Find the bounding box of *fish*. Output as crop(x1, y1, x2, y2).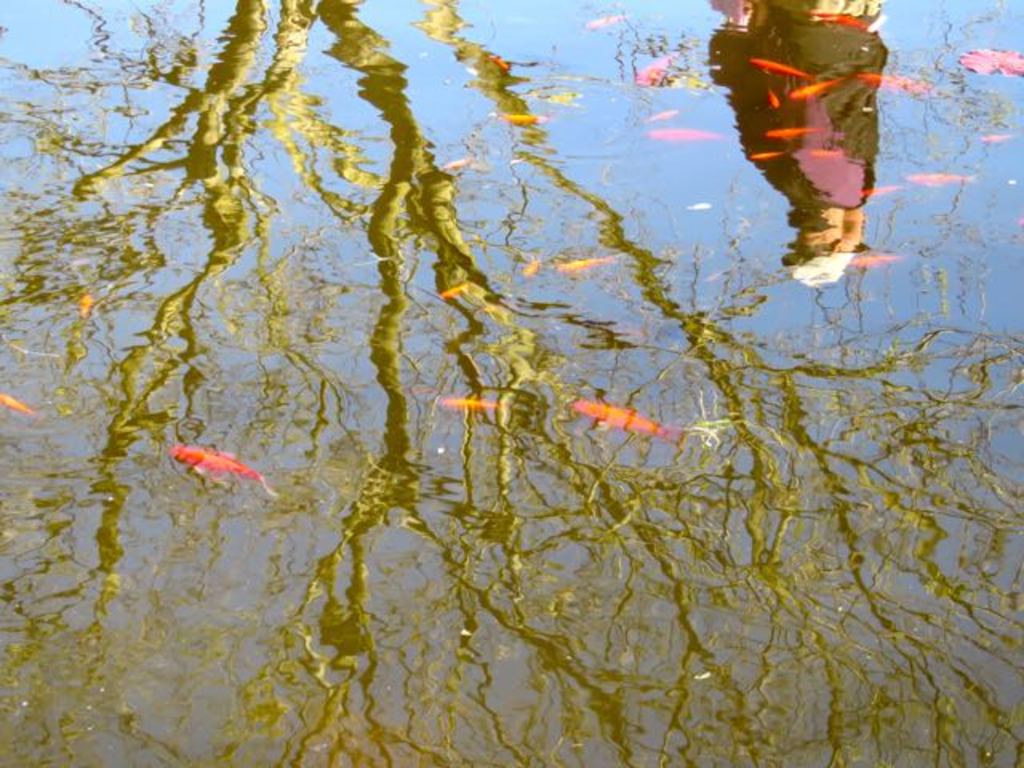
crop(502, 106, 555, 134).
